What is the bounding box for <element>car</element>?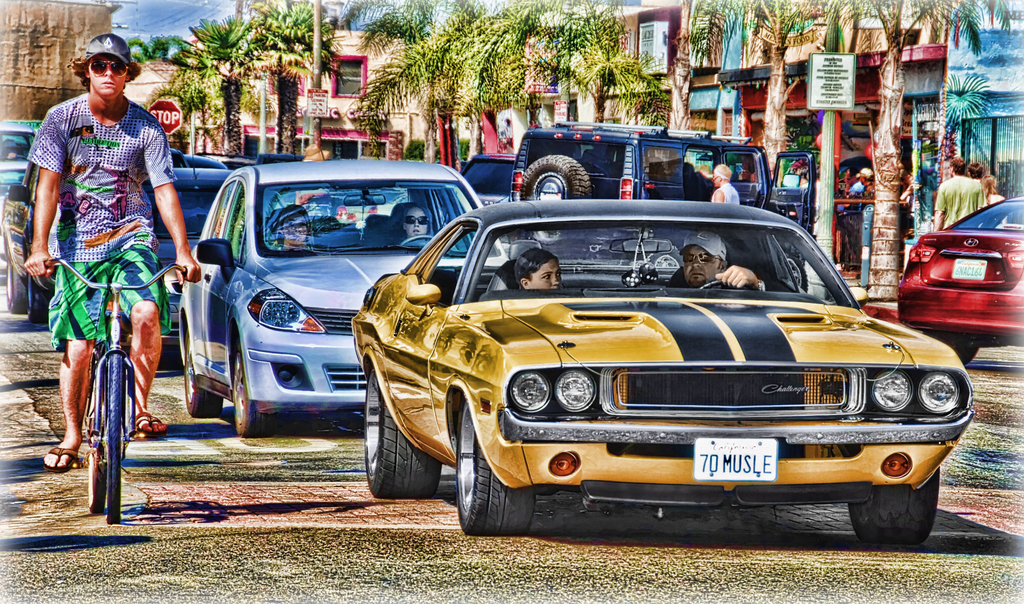
bbox=[508, 117, 817, 259].
